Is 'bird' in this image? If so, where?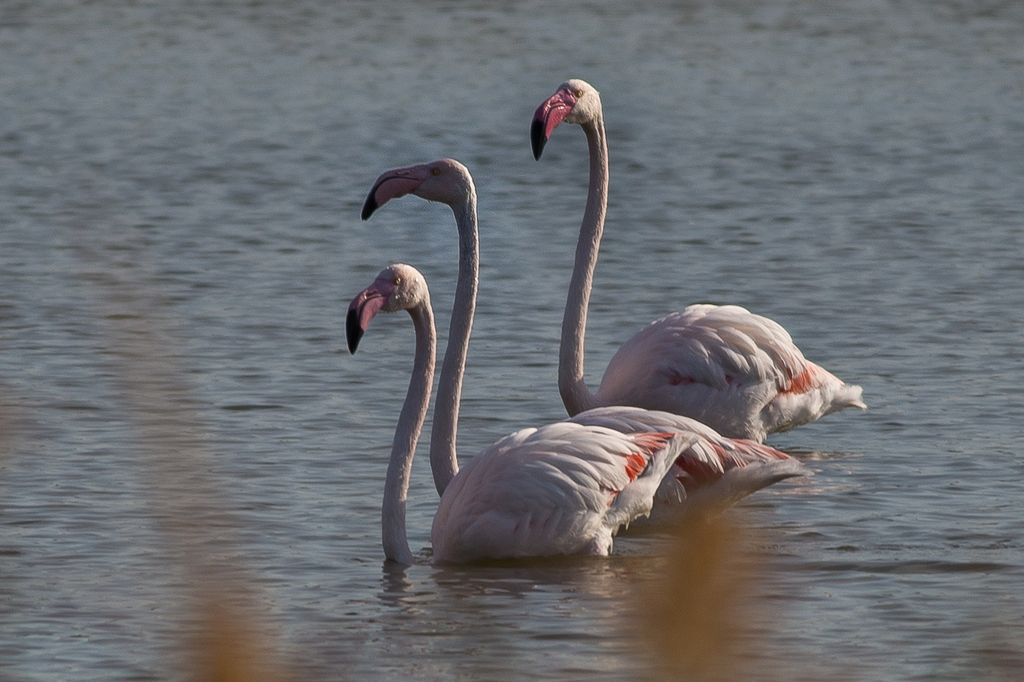
Yes, at [left=363, top=156, right=822, bottom=538].
